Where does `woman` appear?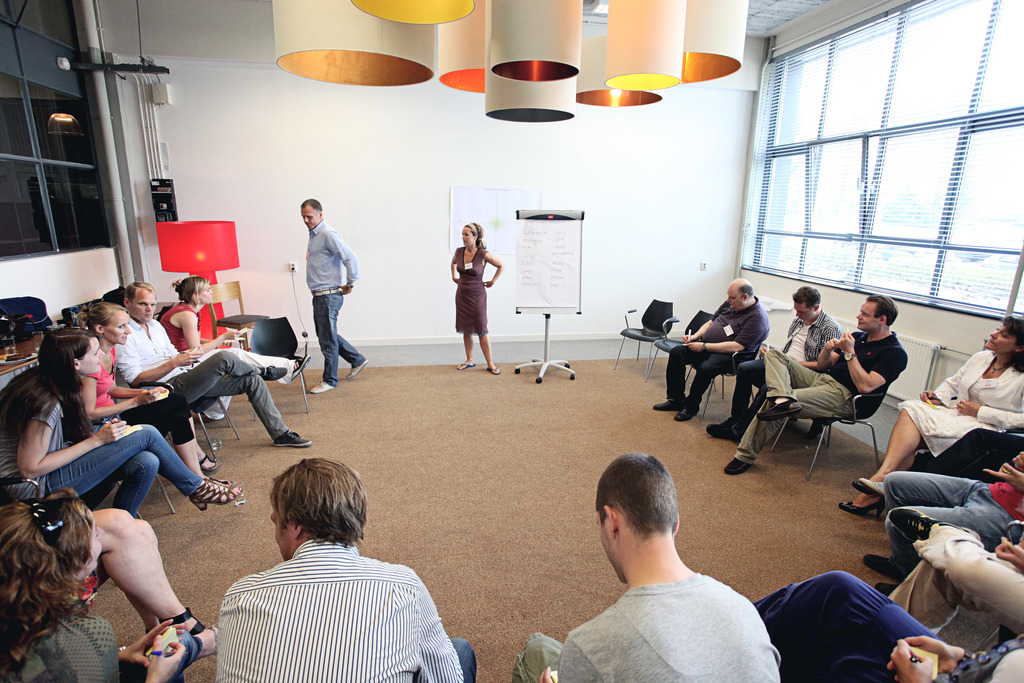
Appears at box(152, 277, 309, 422).
